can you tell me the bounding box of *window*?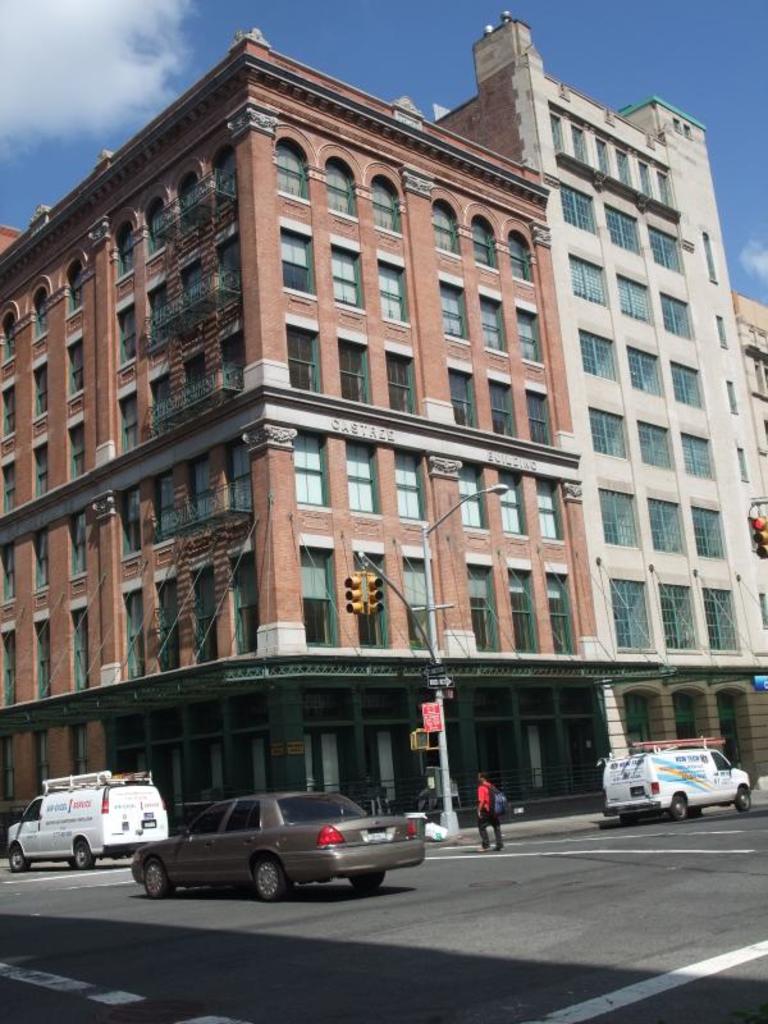
301,540,335,648.
